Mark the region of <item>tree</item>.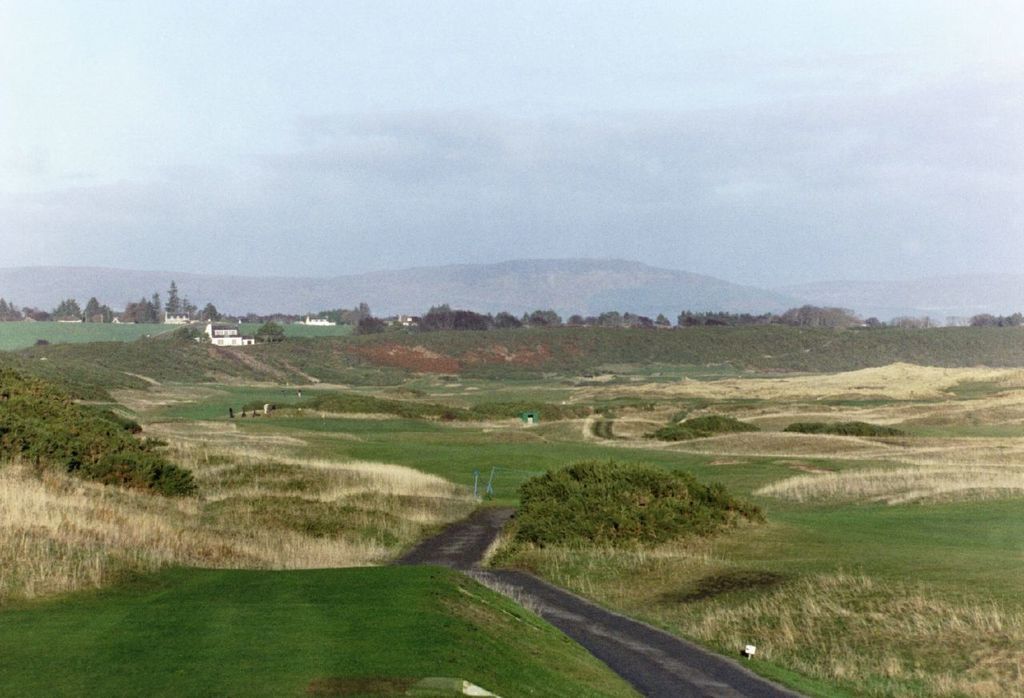
Region: 161 279 185 325.
